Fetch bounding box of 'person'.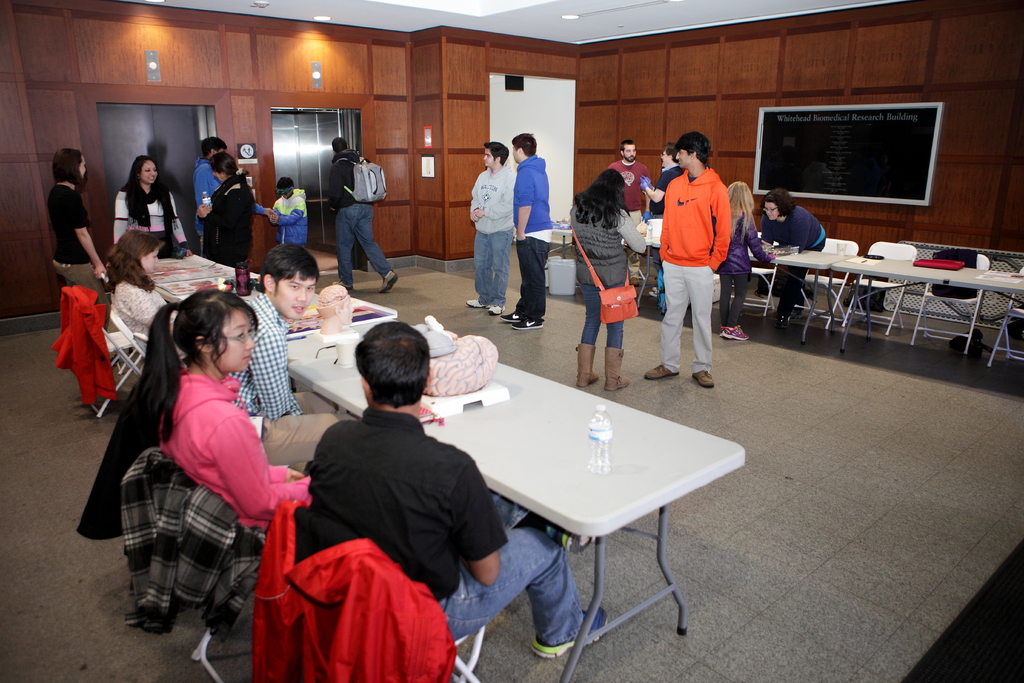
Bbox: box(507, 124, 556, 340).
